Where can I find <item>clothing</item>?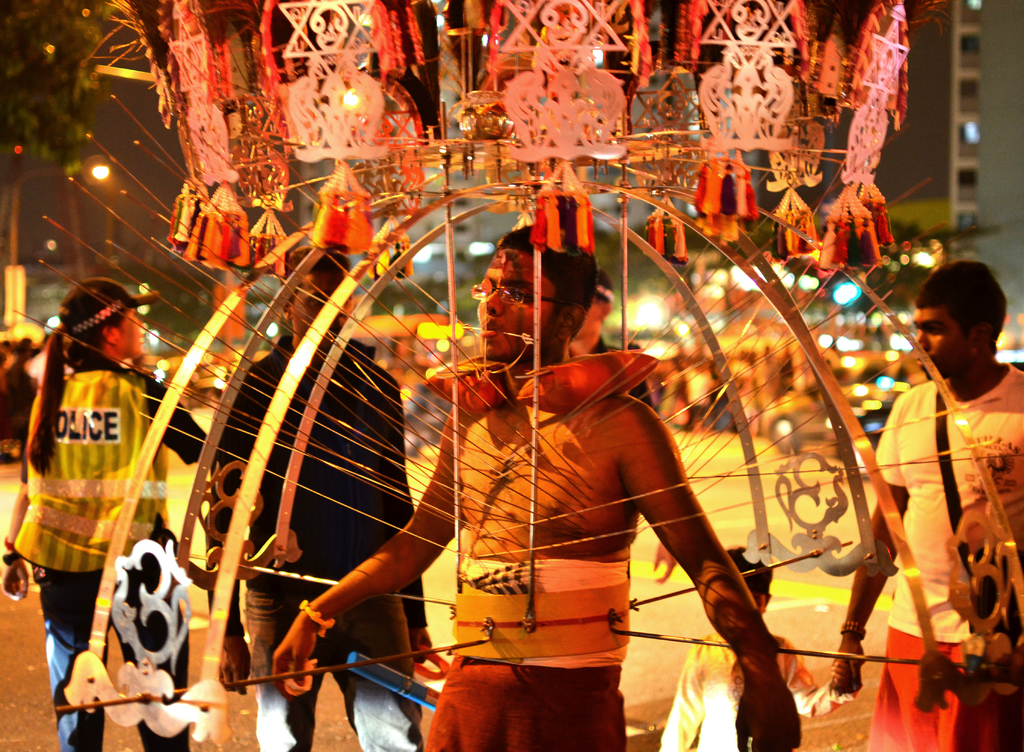
You can find it at BBox(9, 360, 212, 751).
